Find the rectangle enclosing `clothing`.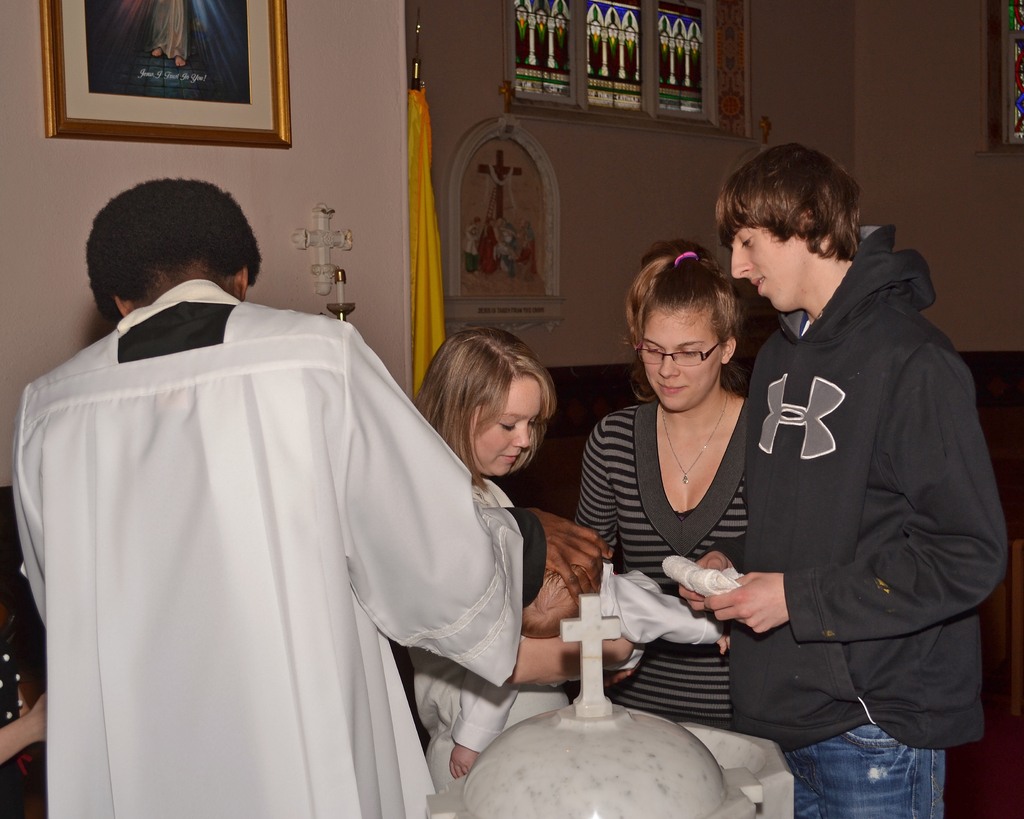
BBox(5, 269, 532, 818).
